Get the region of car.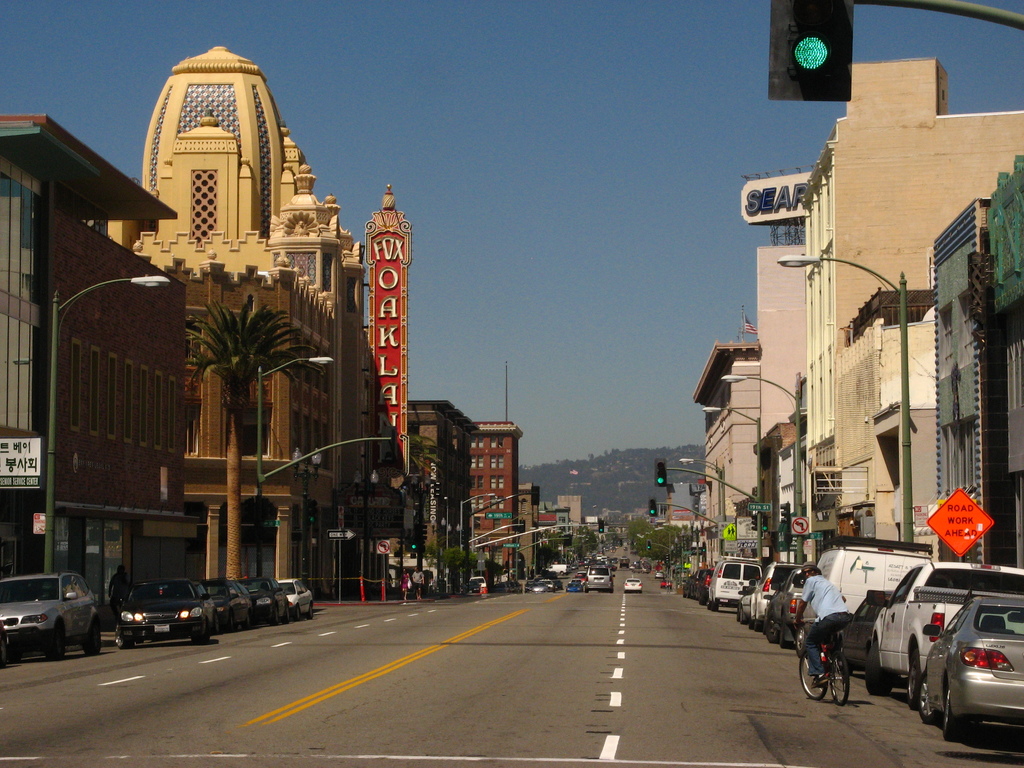
[844, 590, 891, 666].
